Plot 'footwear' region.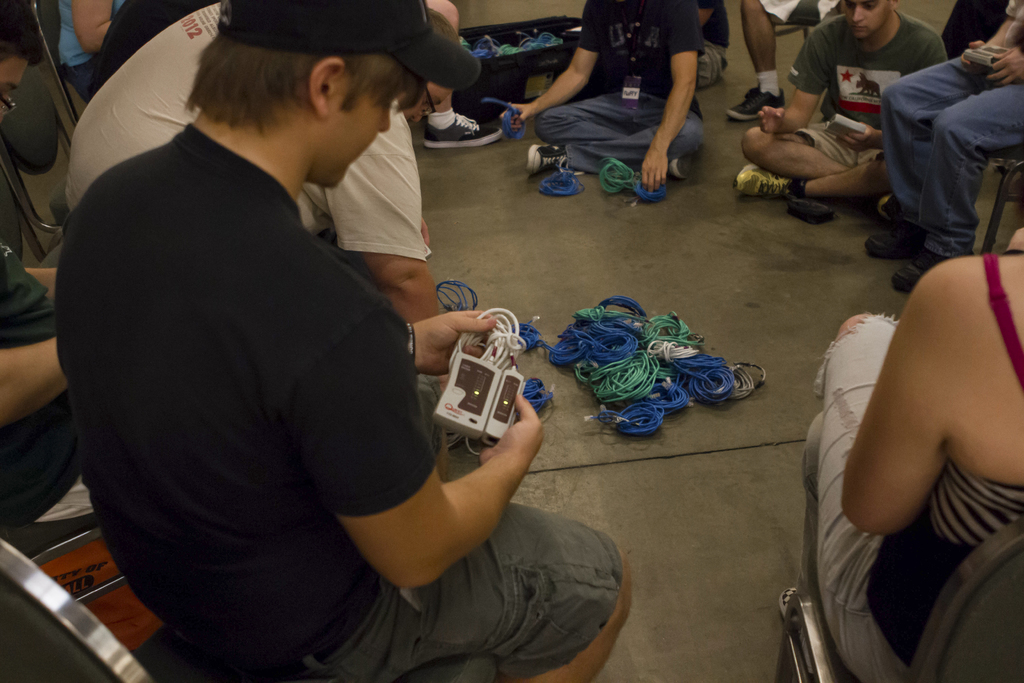
Plotted at [528, 142, 568, 176].
